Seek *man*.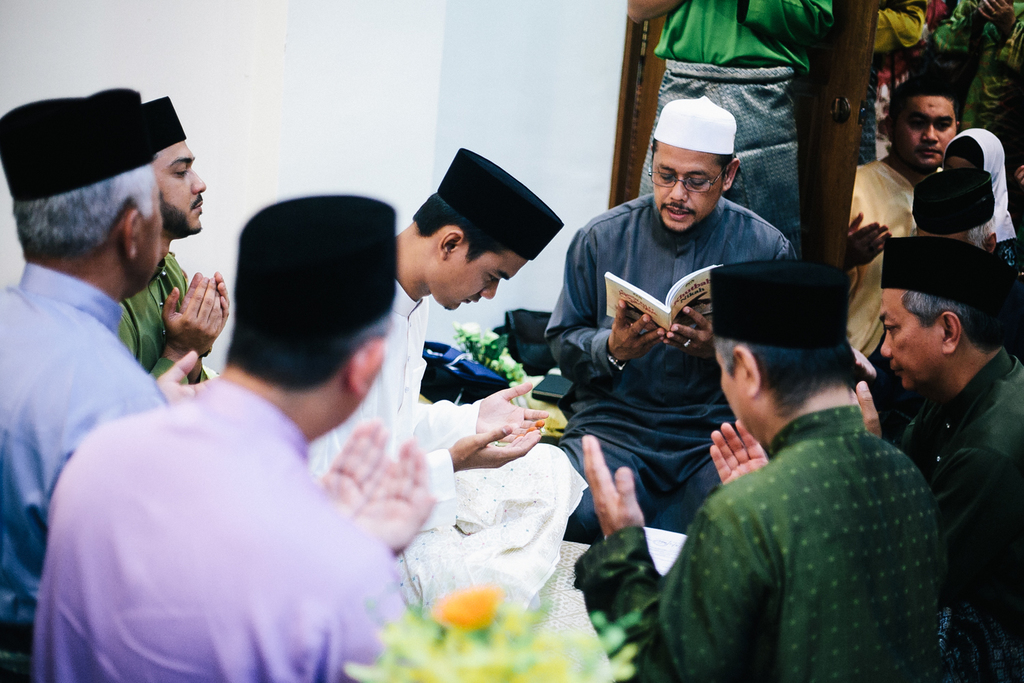
(x1=553, y1=253, x2=939, y2=682).
